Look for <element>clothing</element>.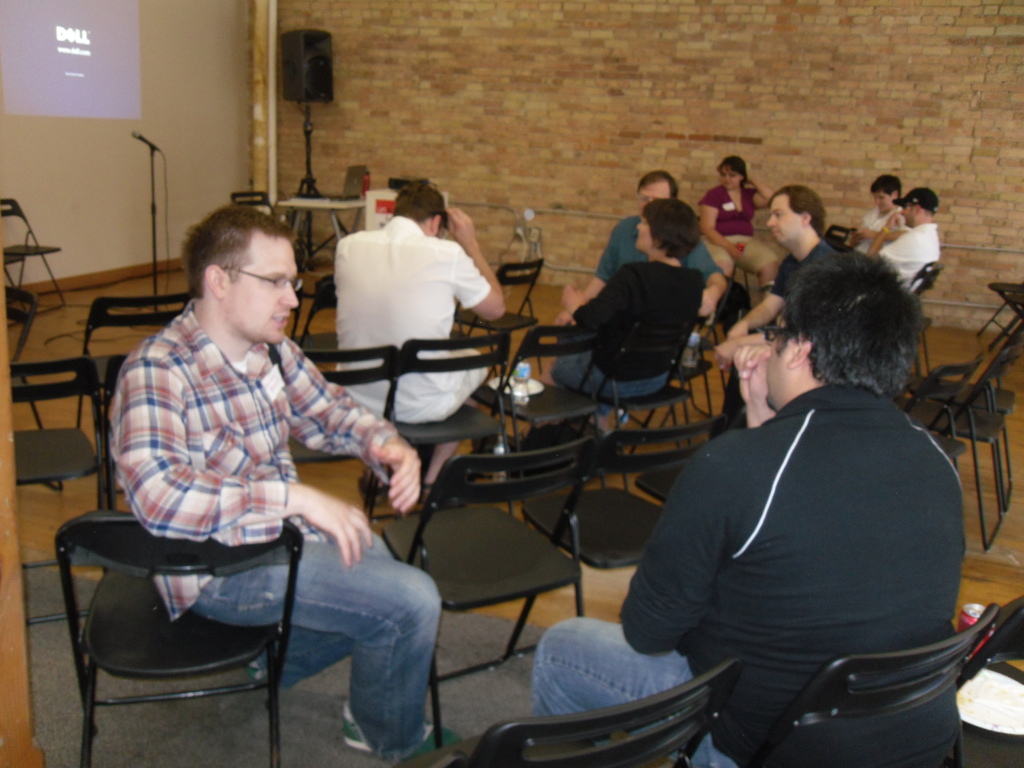
Found: (left=829, top=205, right=904, bottom=253).
